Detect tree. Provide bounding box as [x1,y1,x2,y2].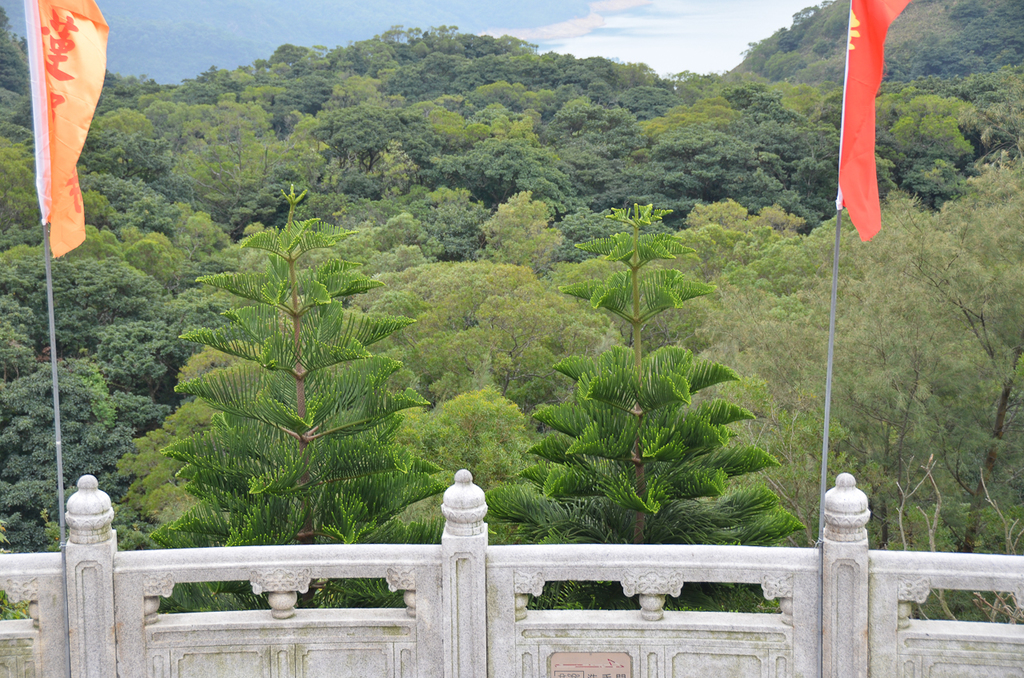
[734,10,824,87].
